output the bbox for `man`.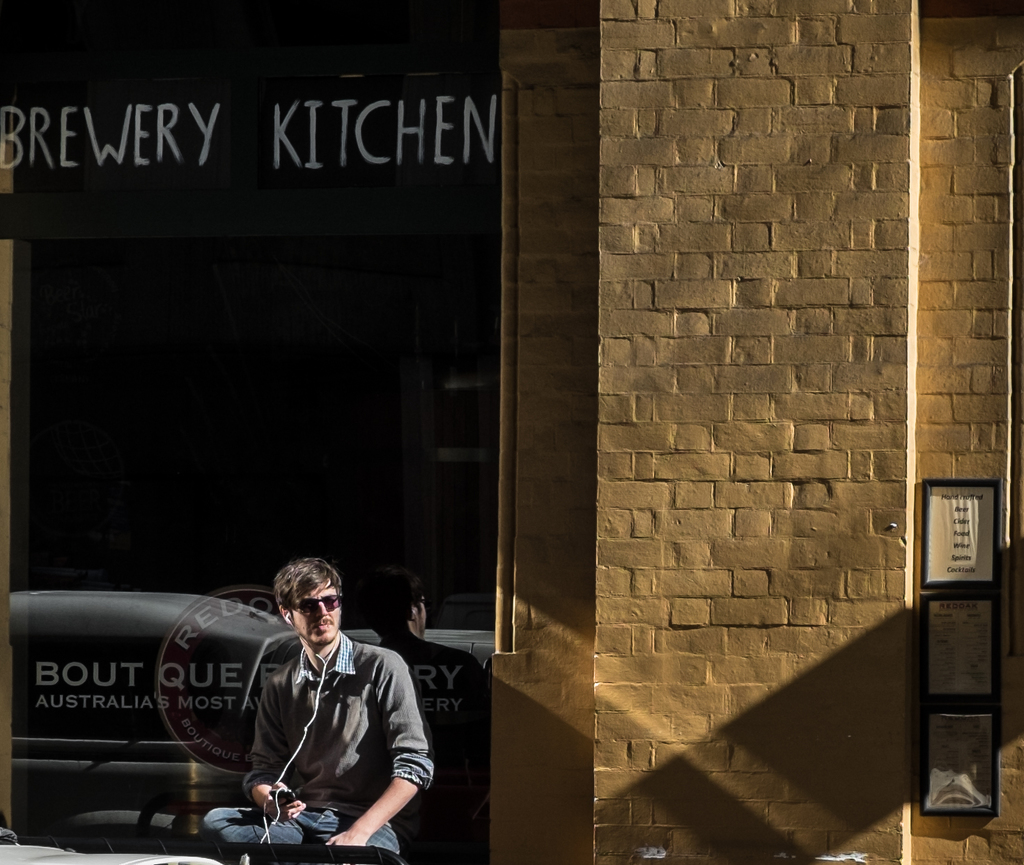
bbox=[178, 561, 446, 852].
